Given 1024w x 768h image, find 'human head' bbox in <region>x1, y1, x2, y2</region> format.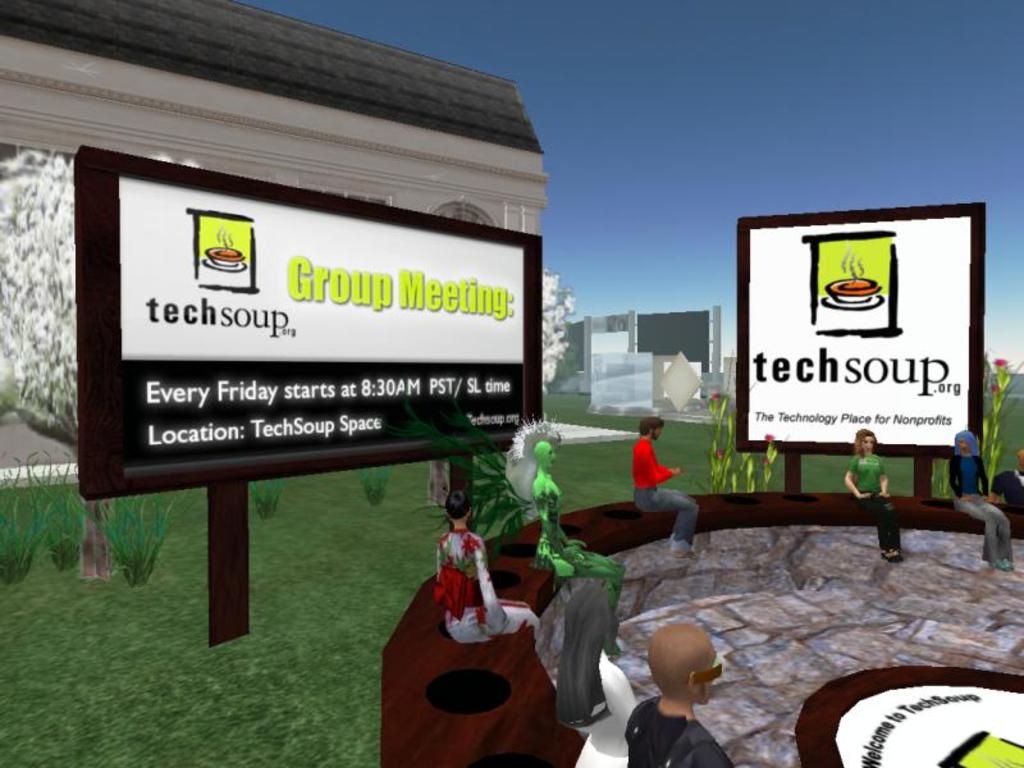
<region>639, 413, 666, 443</region>.
